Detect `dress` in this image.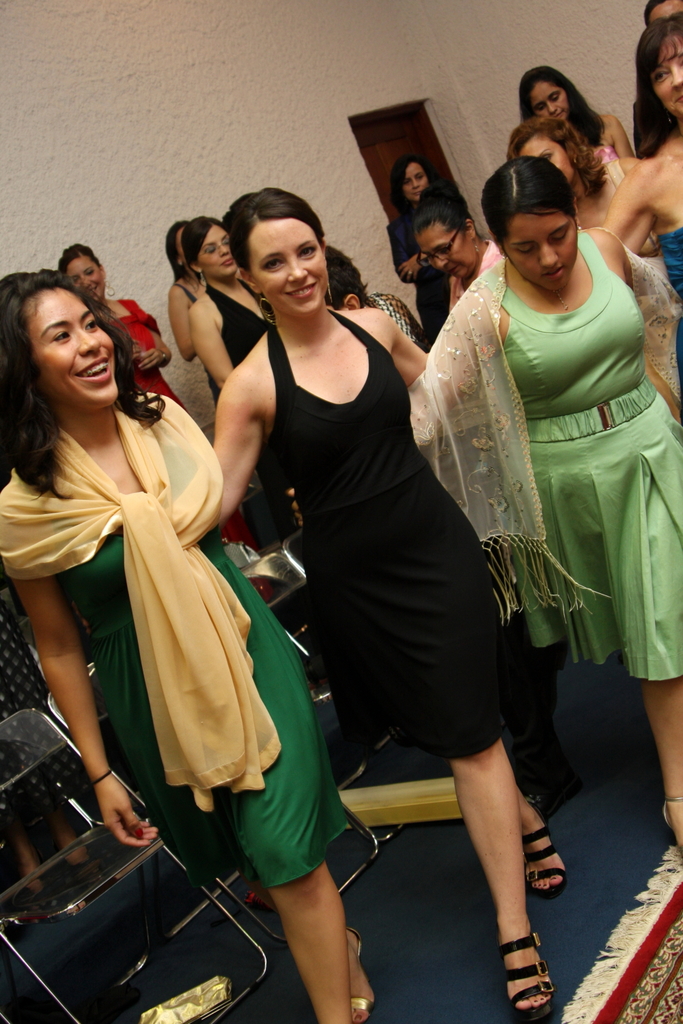
Detection: <bbox>117, 296, 192, 416</bbox>.
